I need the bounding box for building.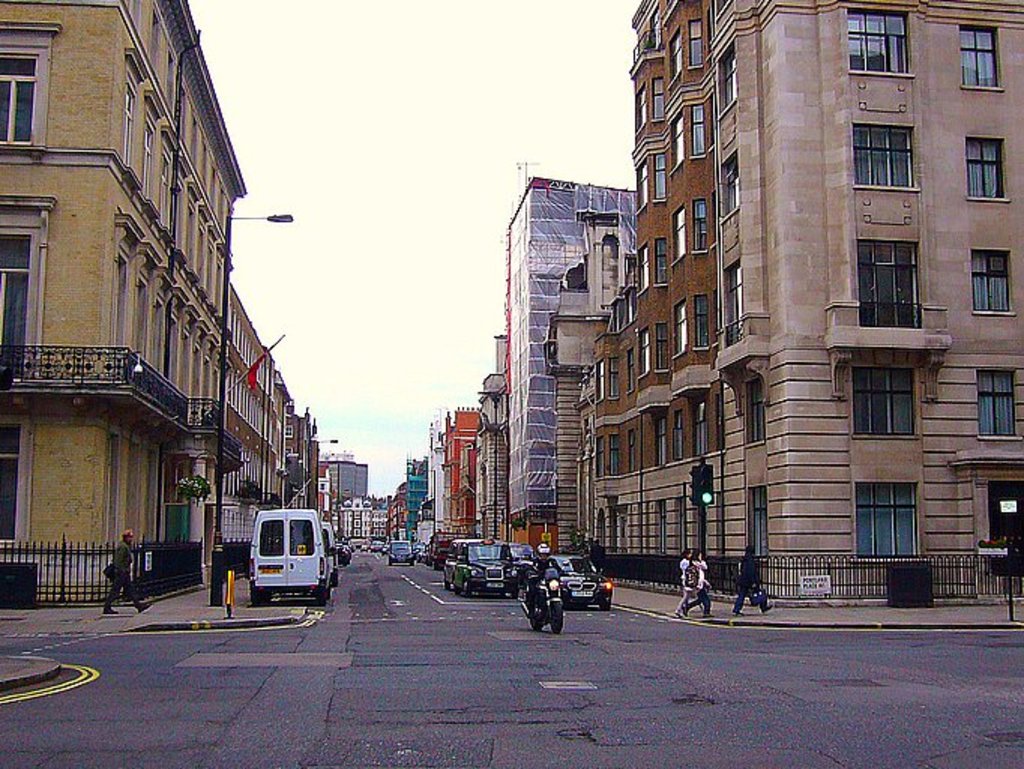
Here it is: (x1=428, y1=412, x2=449, y2=542).
